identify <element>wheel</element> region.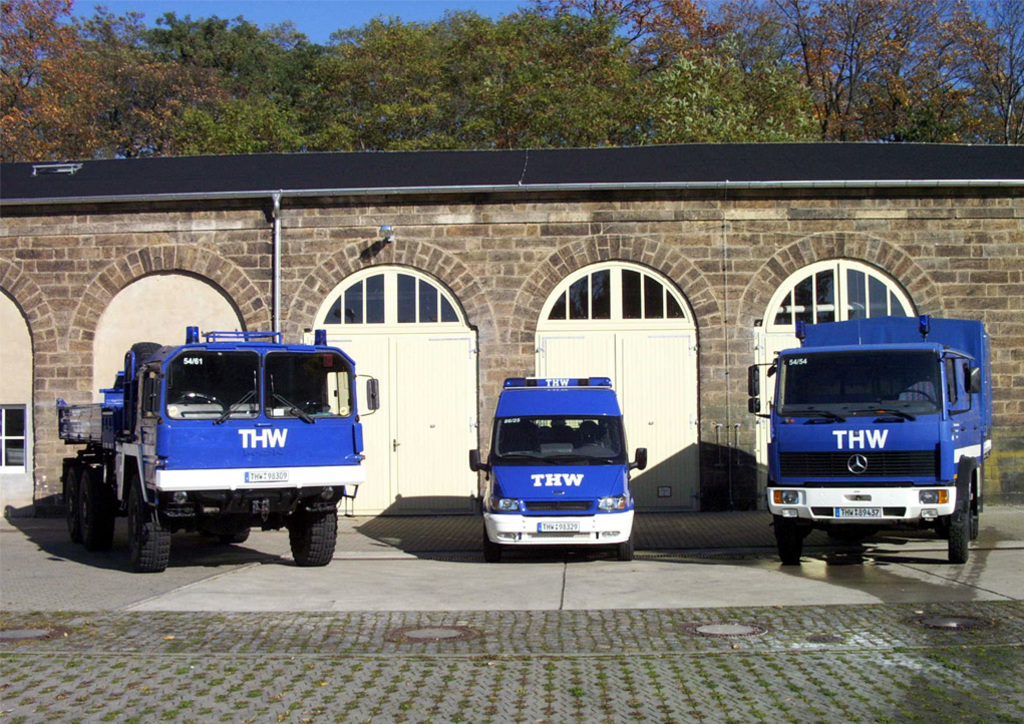
Region: {"x1": 287, "y1": 504, "x2": 339, "y2": 567}.
